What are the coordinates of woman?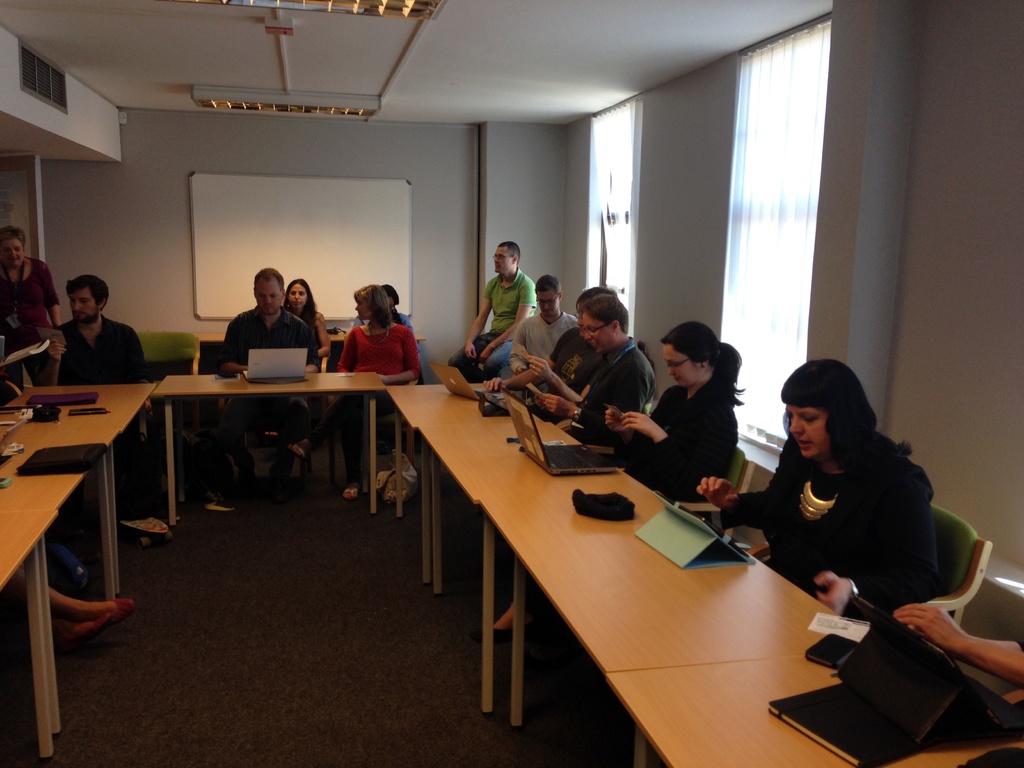
bbox=(324, 280, 424, 504).
